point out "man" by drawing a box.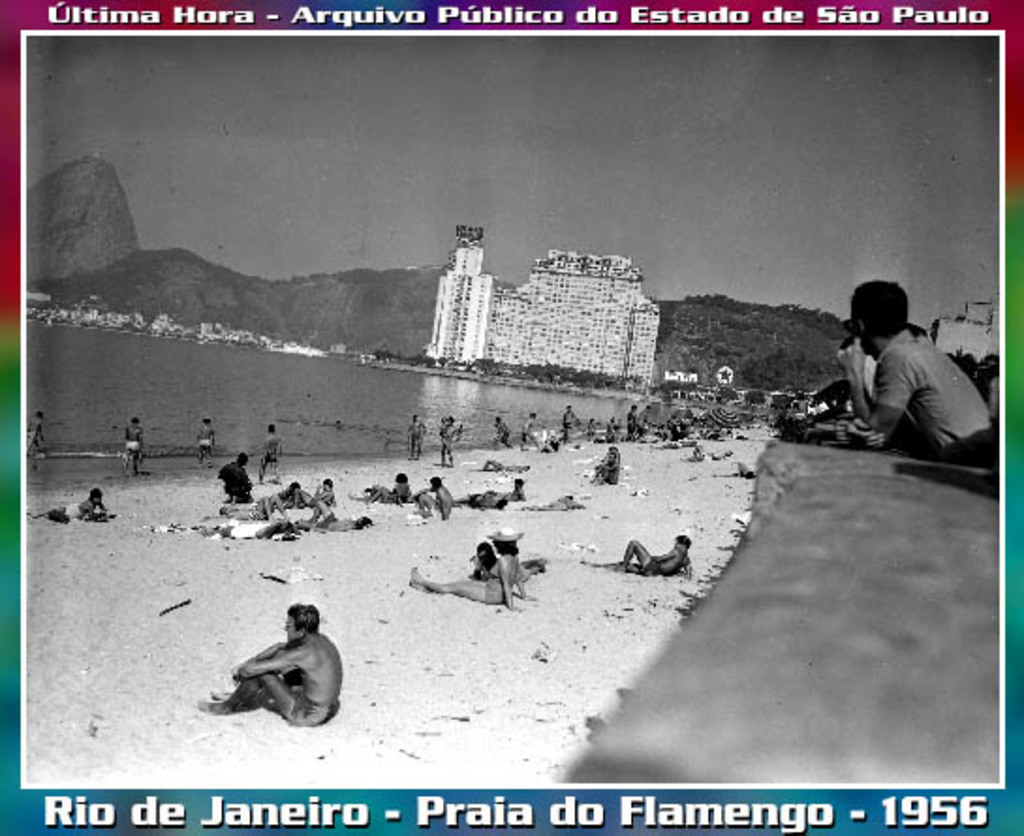
836:280:996:468.
